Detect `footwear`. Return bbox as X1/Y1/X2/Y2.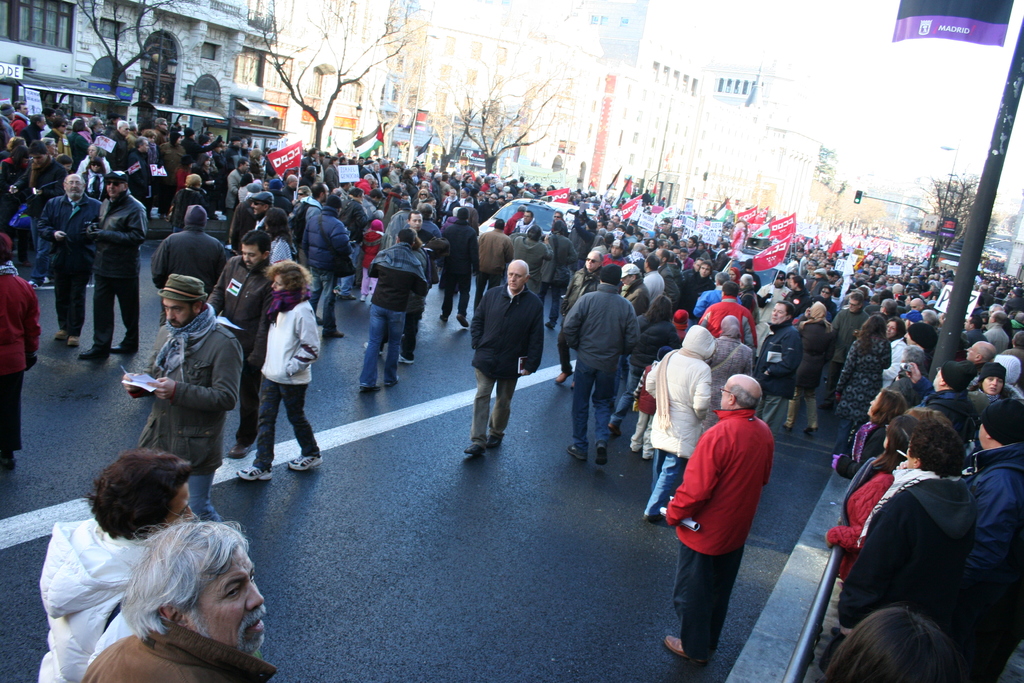
598/441/604/468.
